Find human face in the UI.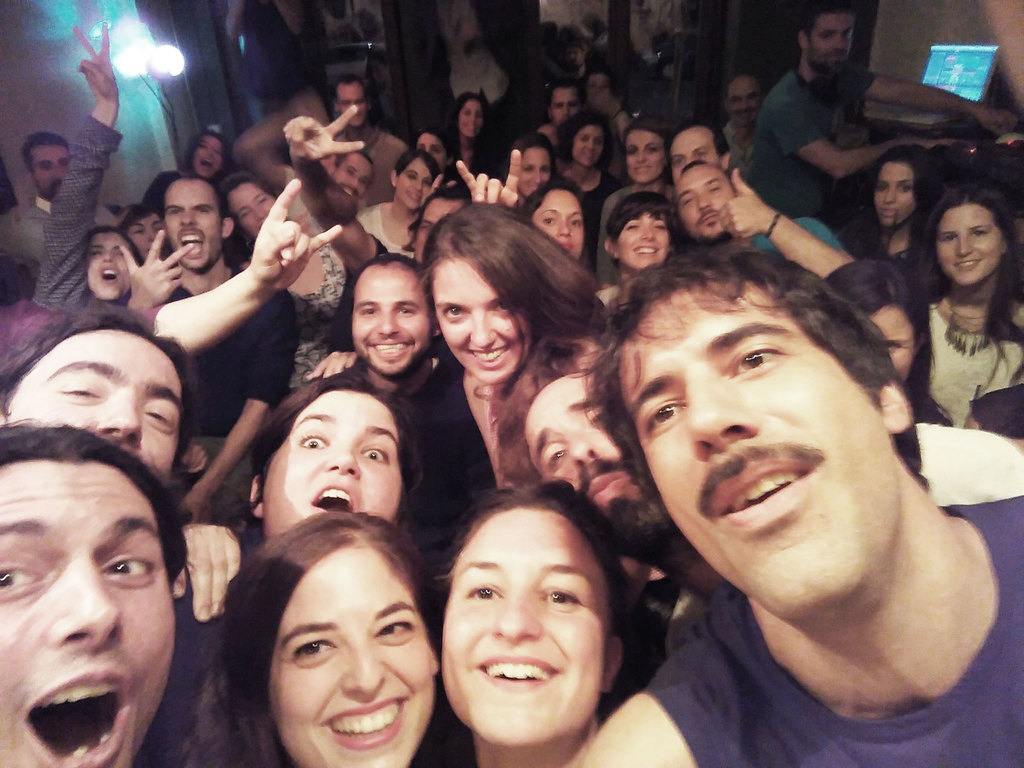
UI element at box(88, 233, 131, 302).
